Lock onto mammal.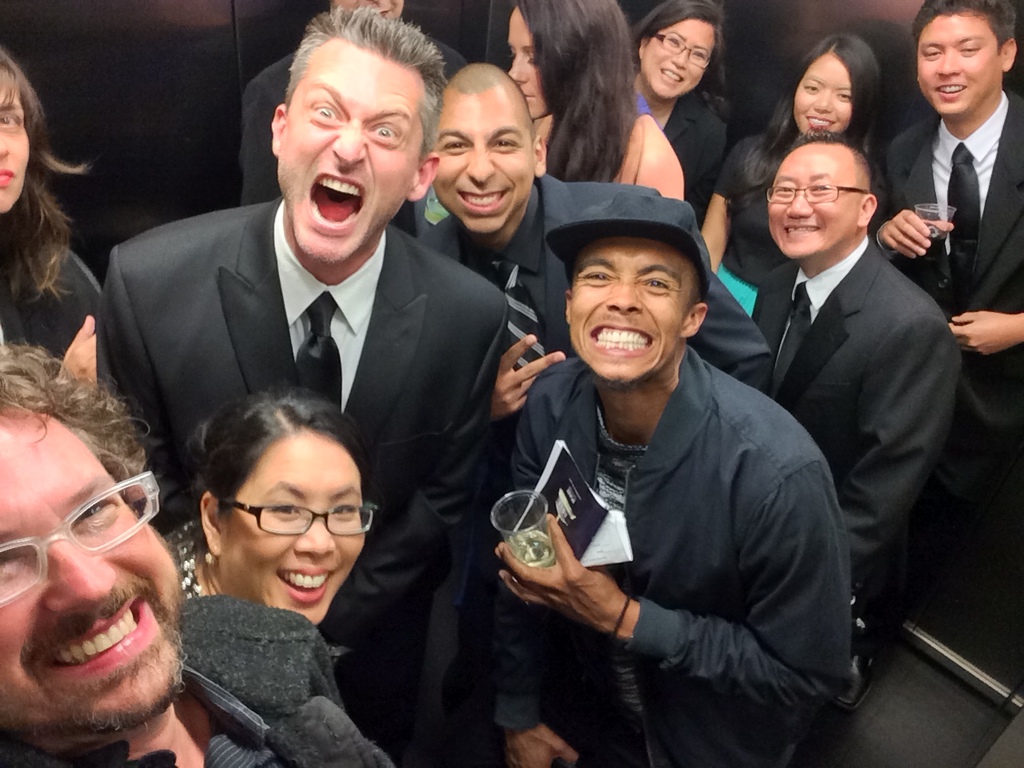
Locked: {"left": 509, "top": 0, "right": 685, "bottom": 209}.
